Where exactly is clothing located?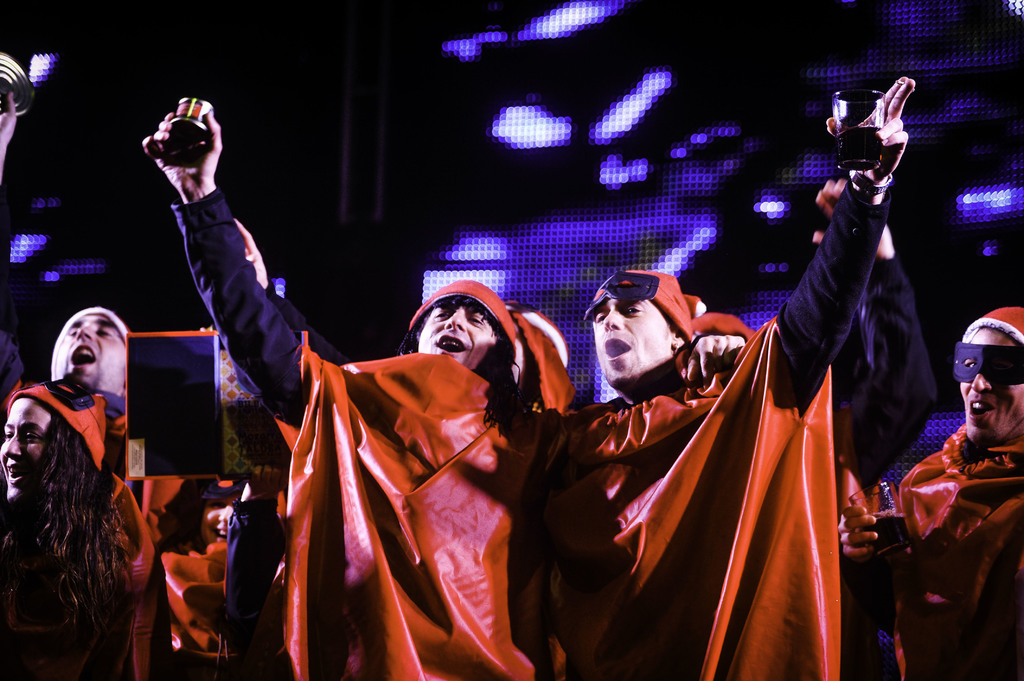
Its bounding box is 170, 184, 758, 680.
